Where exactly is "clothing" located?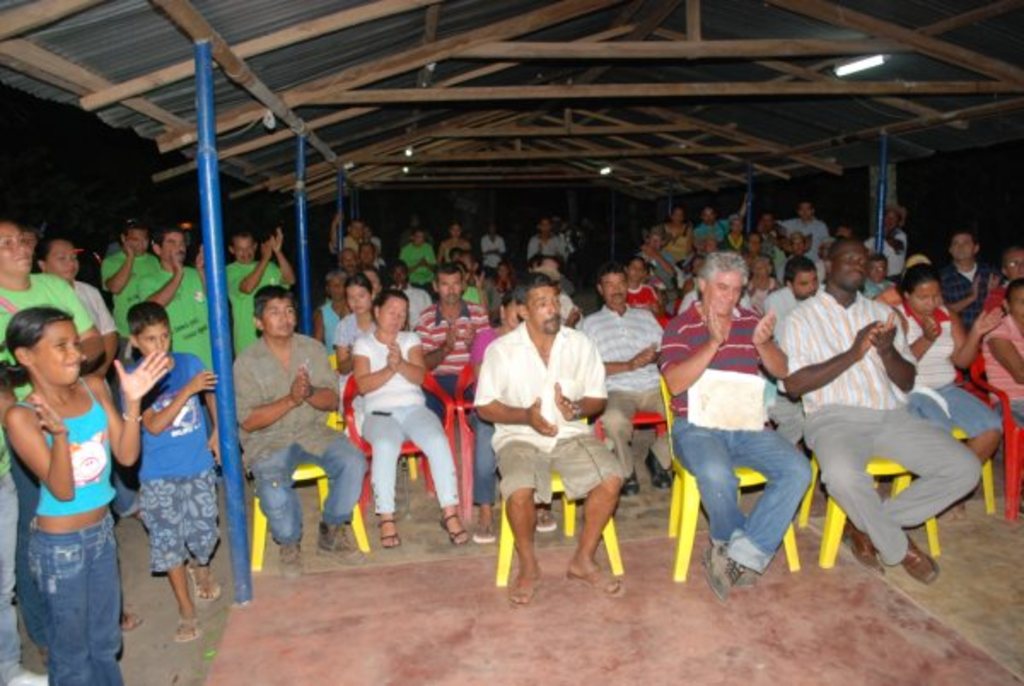
Its bounding box is 230 324 357 544.
